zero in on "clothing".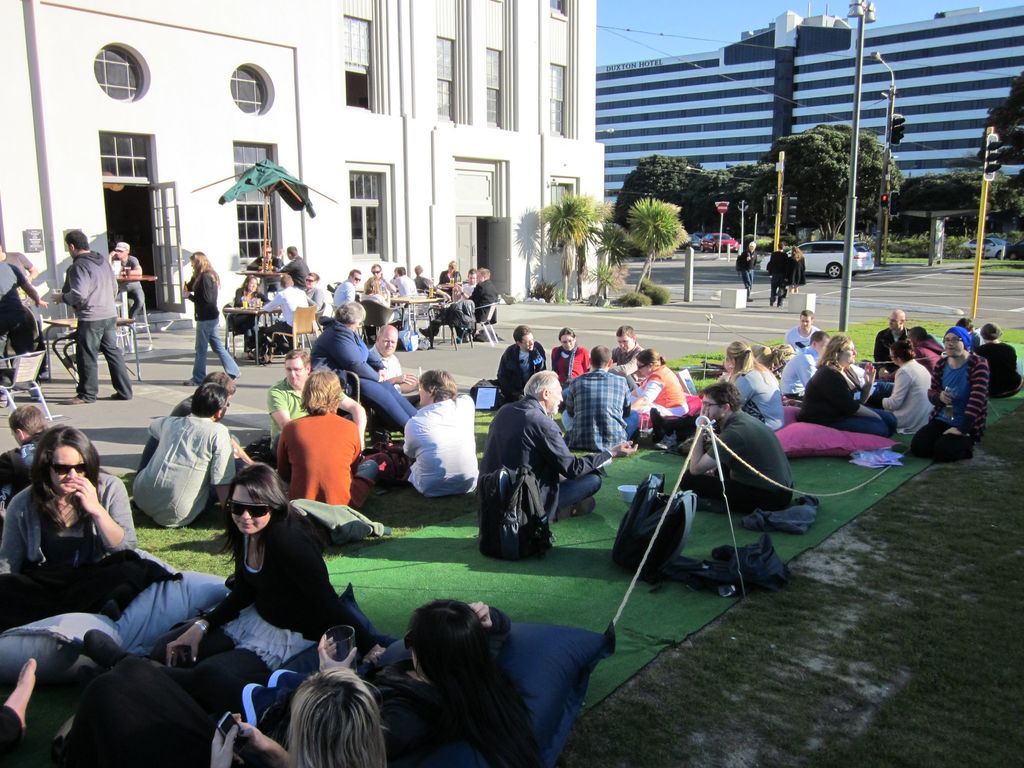
Zeroed in: 730, 364, 787, 433.
